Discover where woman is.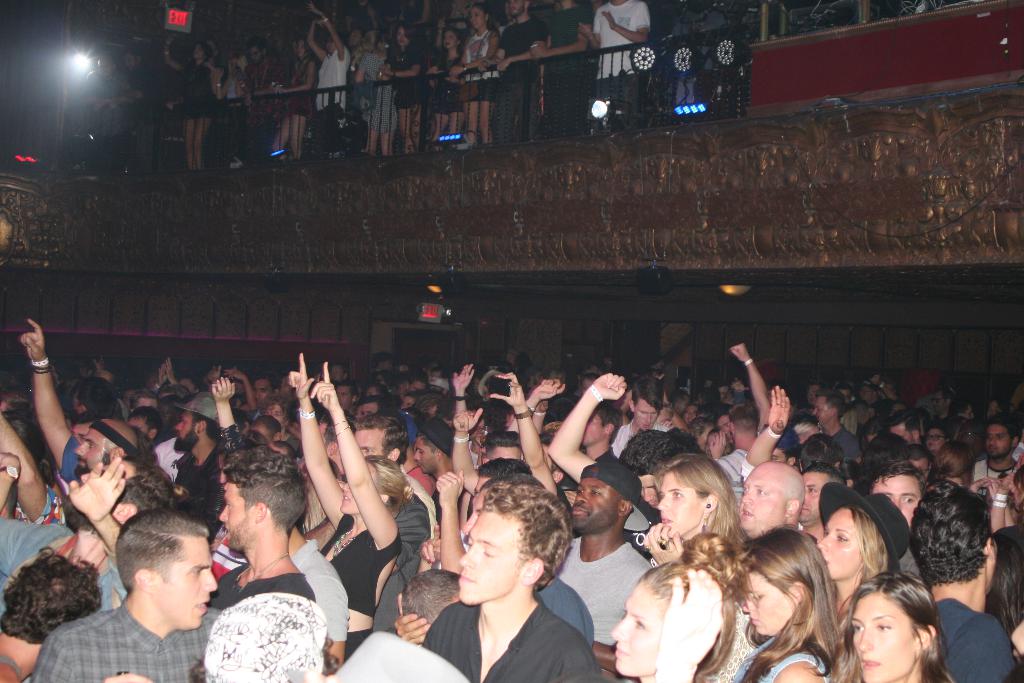
Discovered at {"left": 375, "top": 21, "right": 420, "bottom": 156}.
